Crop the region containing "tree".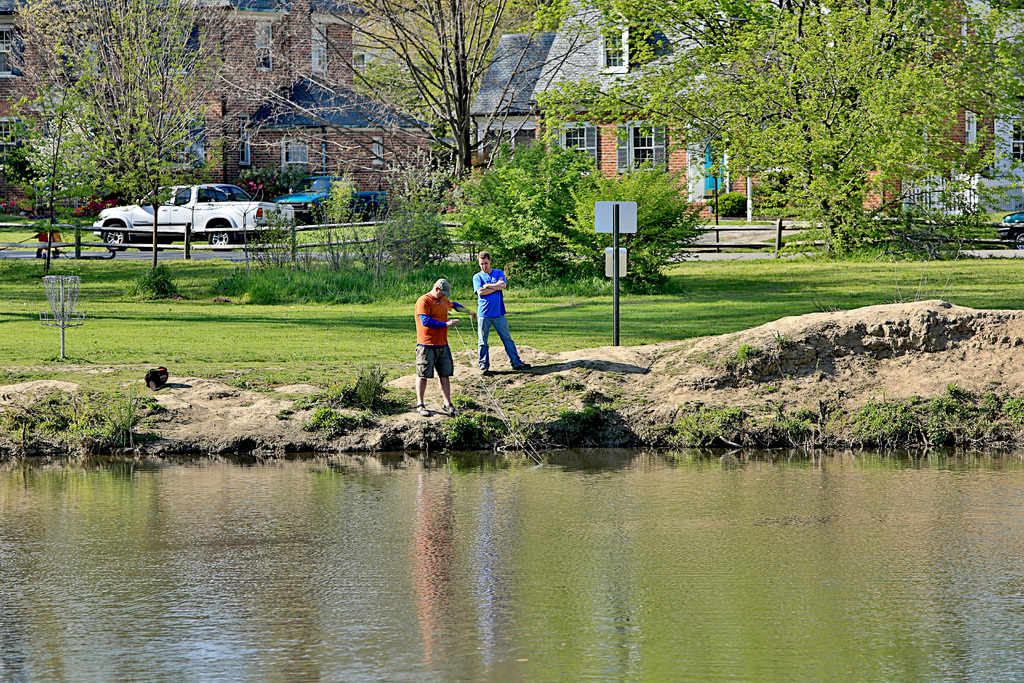
Crop region: crop(0, 0, 236, 279).
